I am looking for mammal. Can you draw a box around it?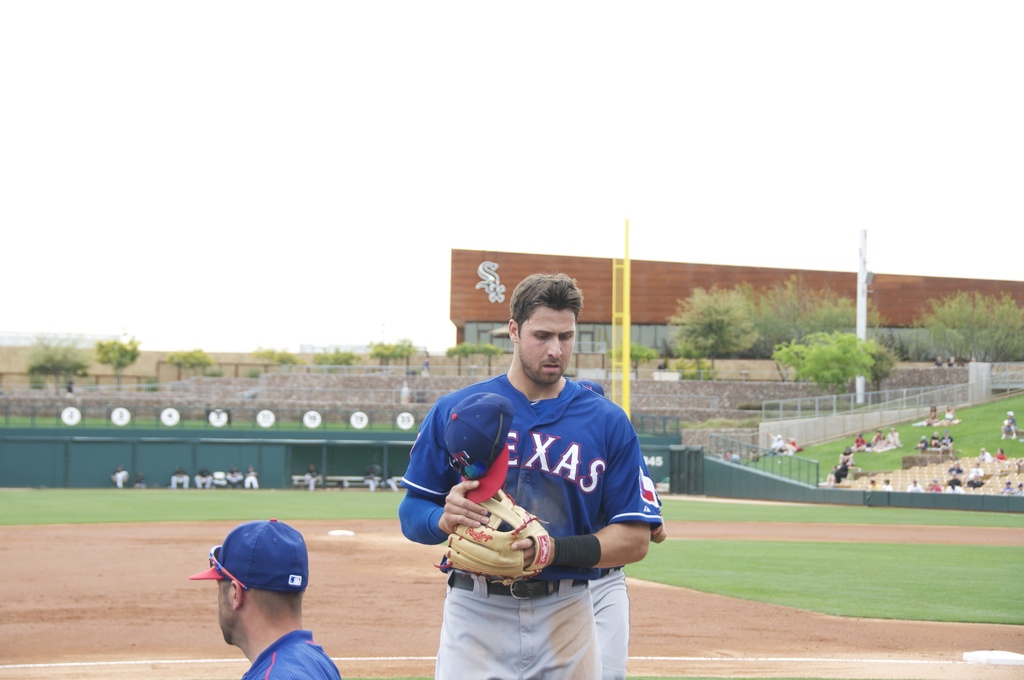
Sure, the bounding box is [865, 477, 877, 492].
